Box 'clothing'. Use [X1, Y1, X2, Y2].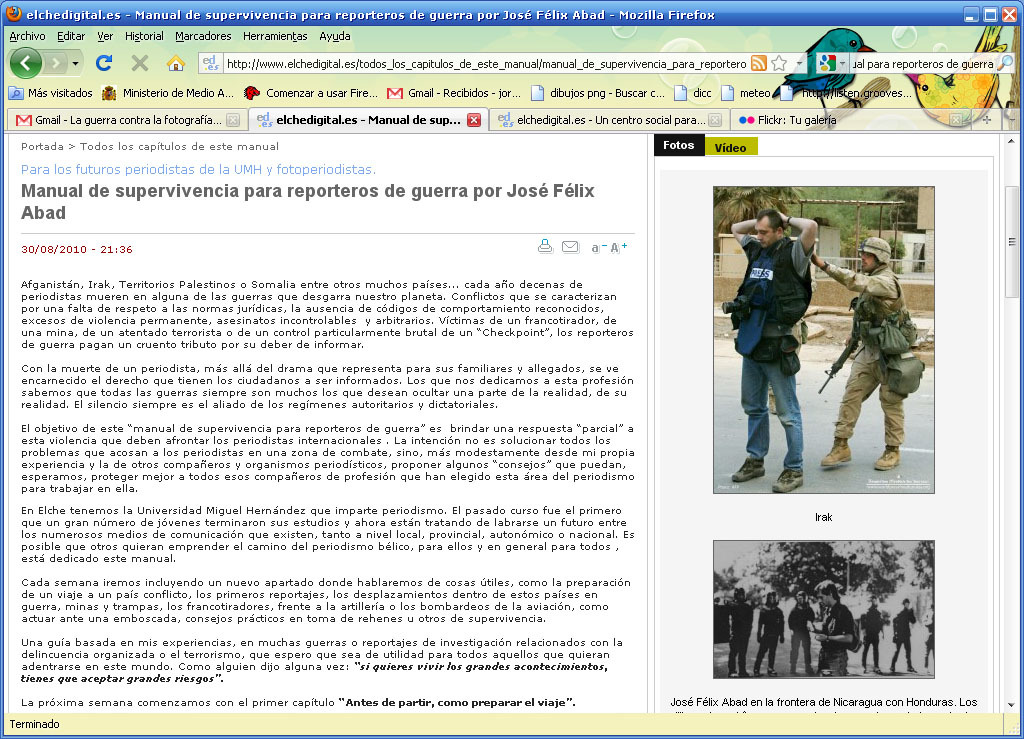
[733, 239, 818, 473].
